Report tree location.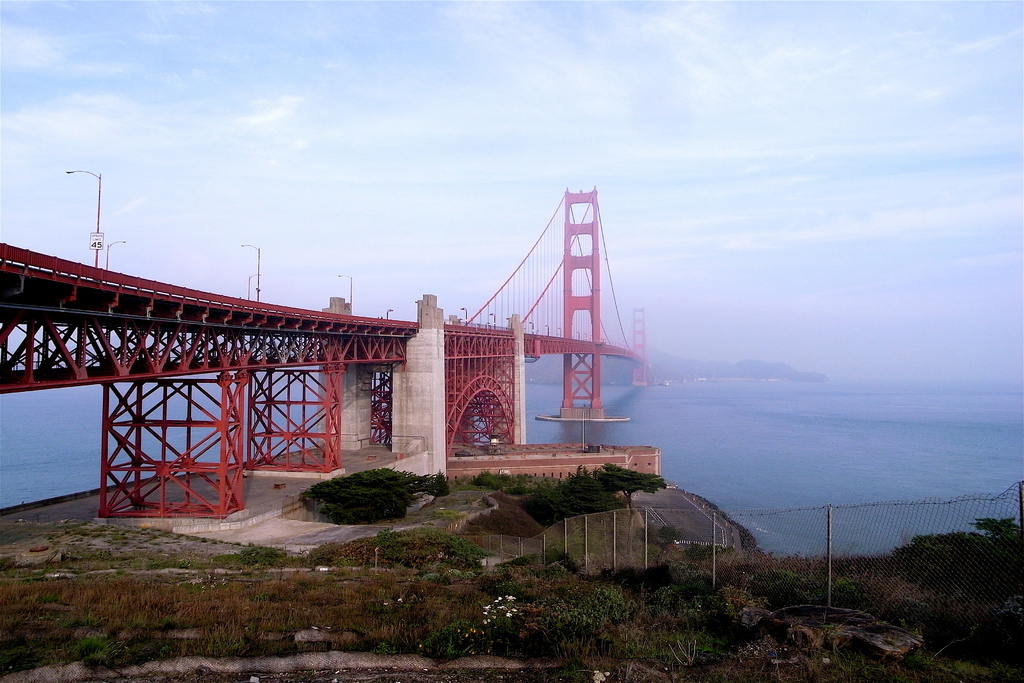
Report: region(300, 470, 442, 524).
